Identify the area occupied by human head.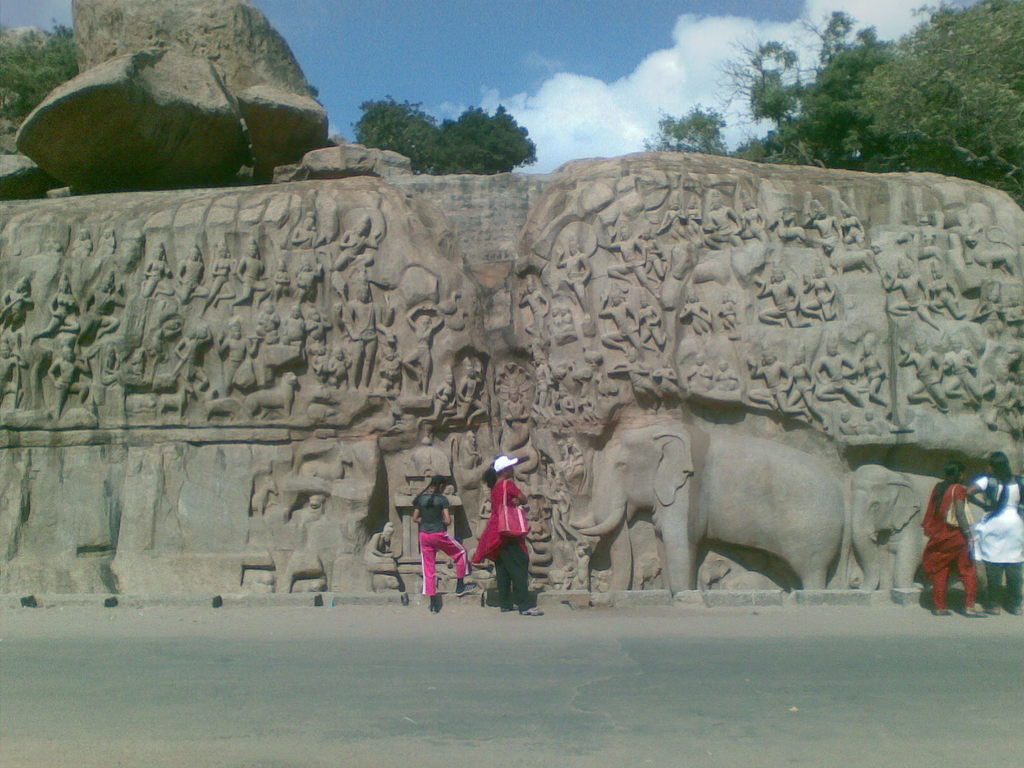
Area: [301, 217, 314, 232].
